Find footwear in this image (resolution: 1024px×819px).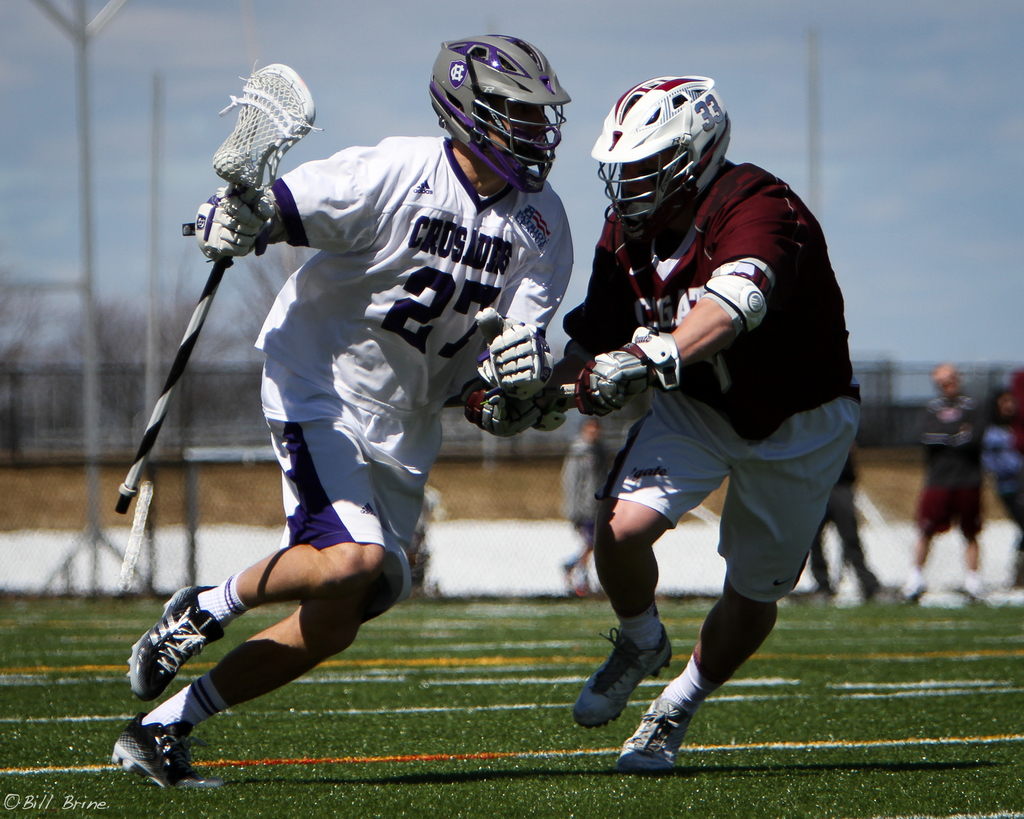
993:587:1022:608.
